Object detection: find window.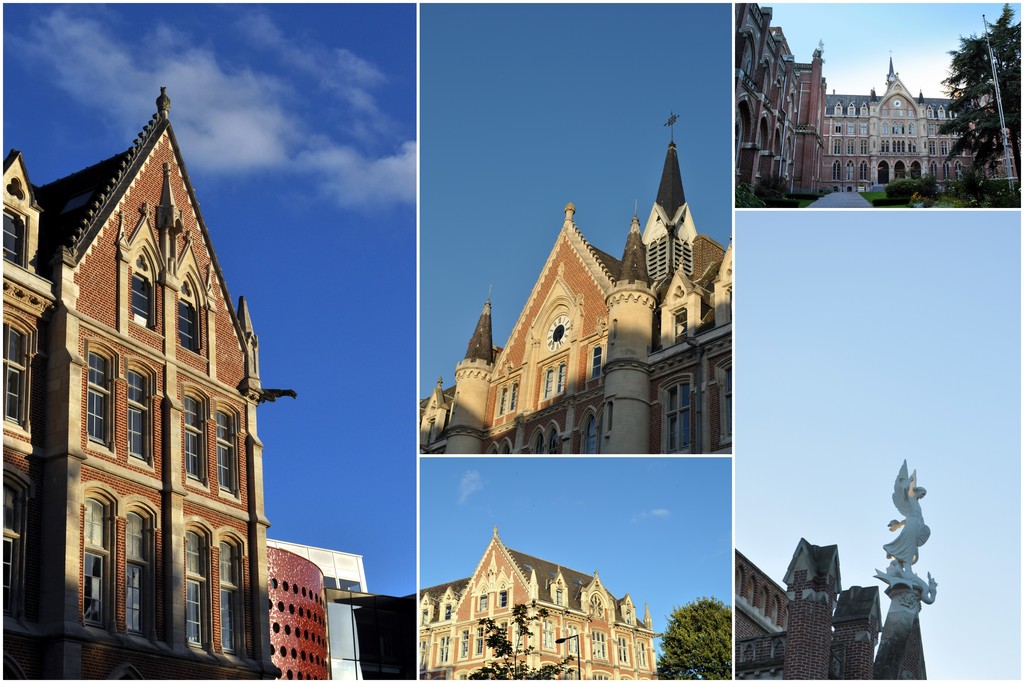
<region>125, 509, 157, 625</region>.
